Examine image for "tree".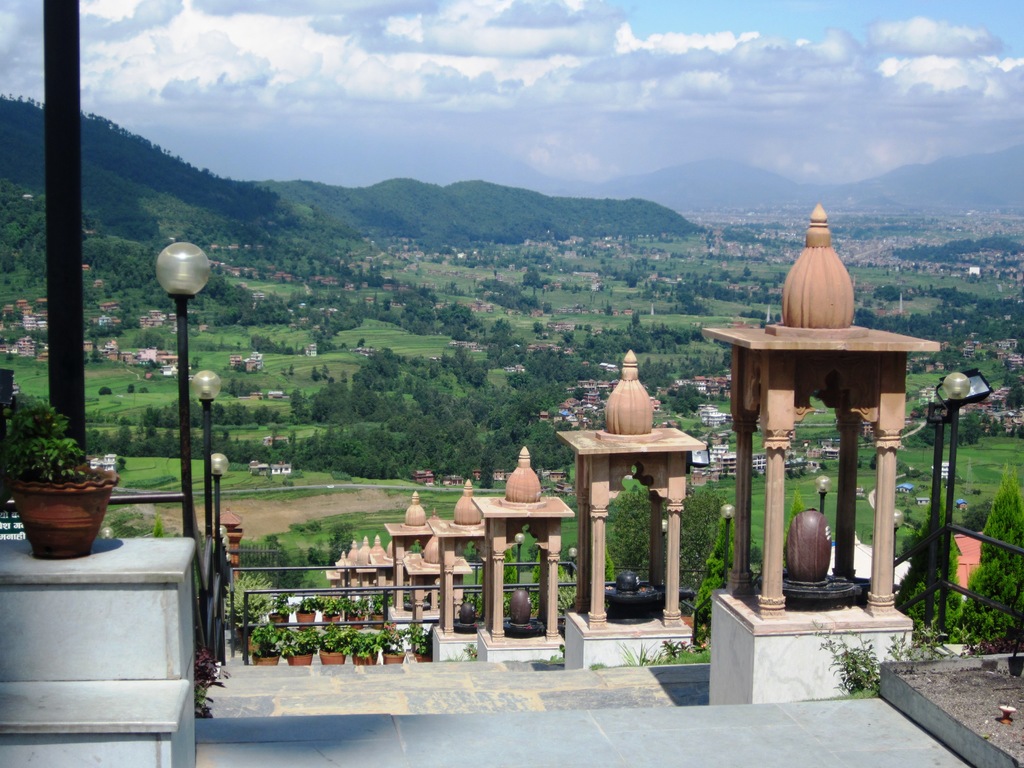
Examination result: bbox=(955, 458, 1023, 637).
